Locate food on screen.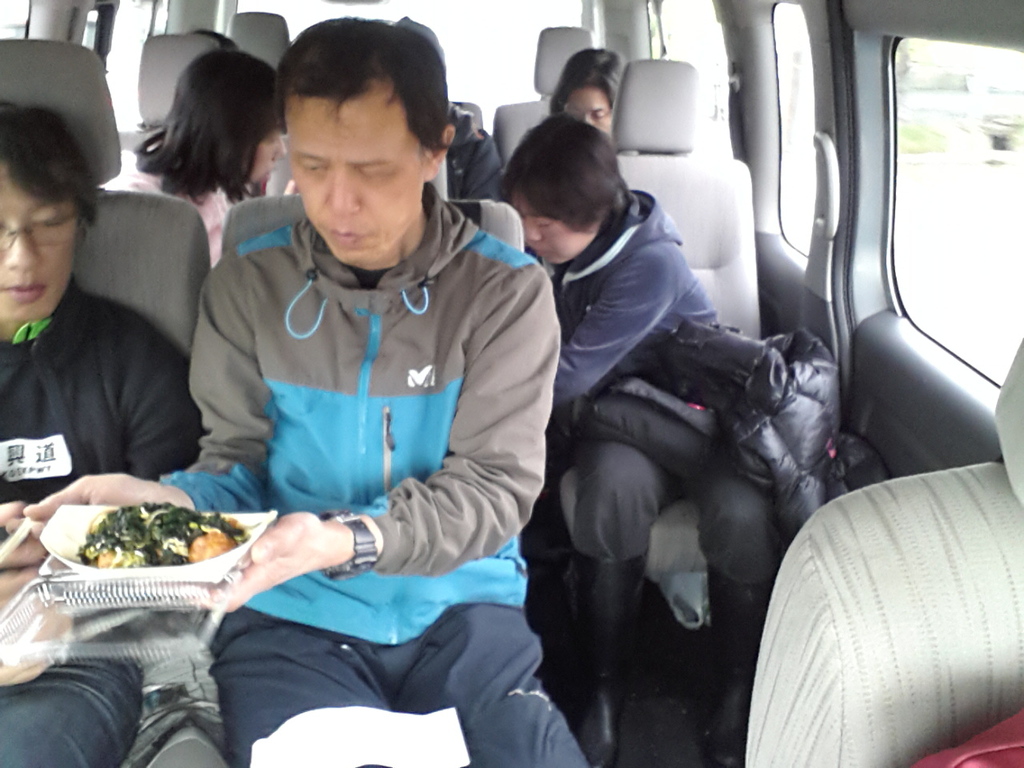
On screen at <bbox>42, 499, 238, 587</bbox>.
